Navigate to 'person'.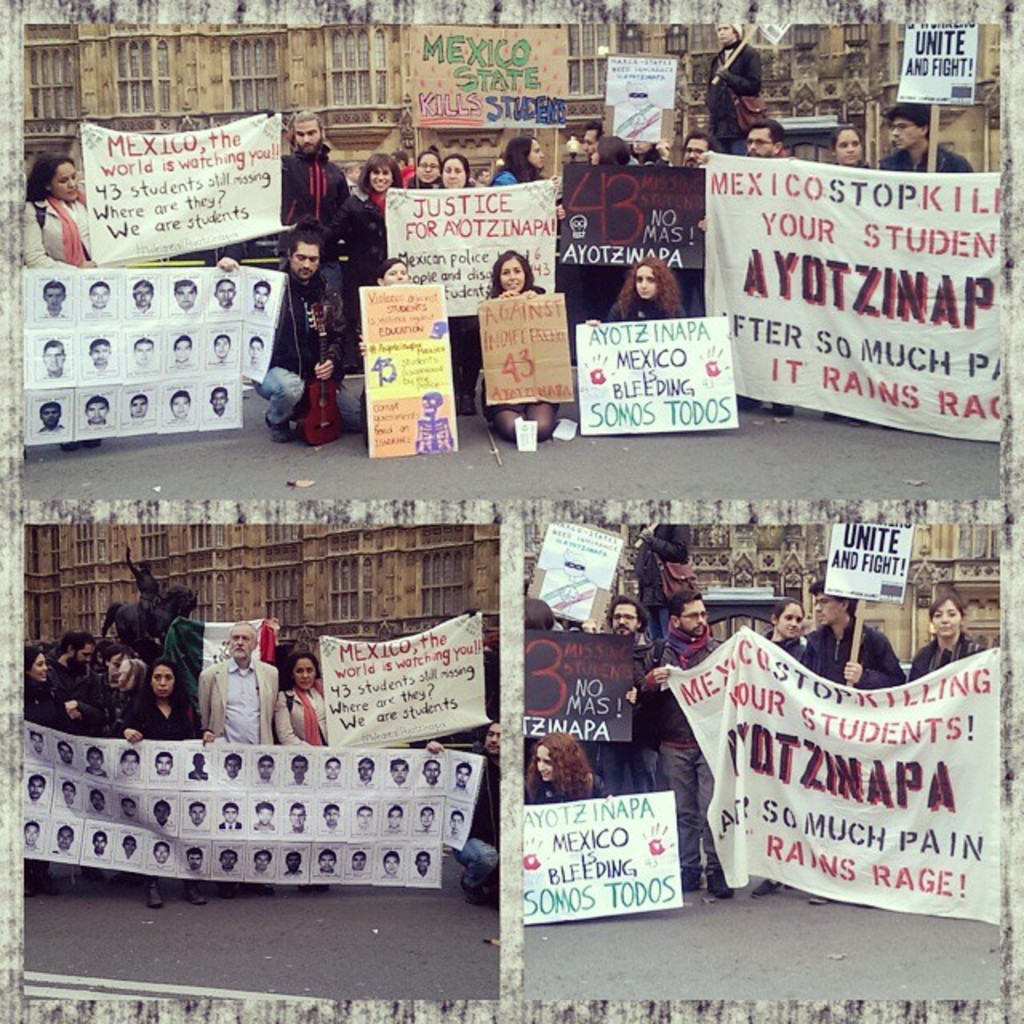
Navigation target: [176,331,197,368].
